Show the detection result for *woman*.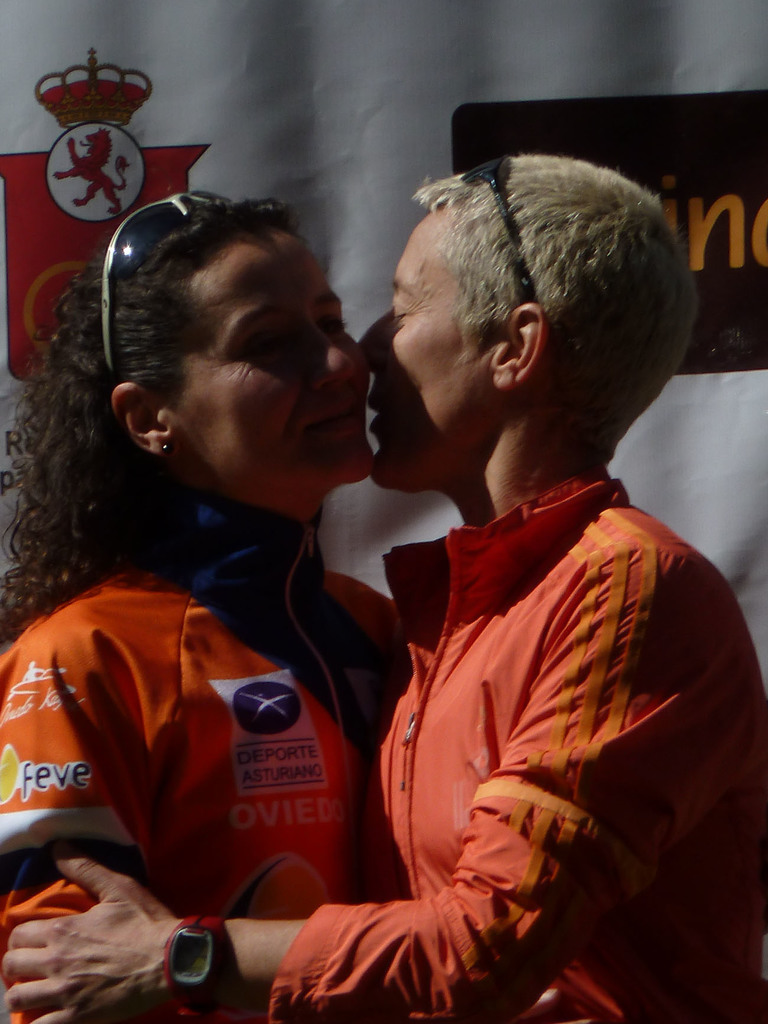
<bbox>0, 190, 401, 1023</bbox>.
